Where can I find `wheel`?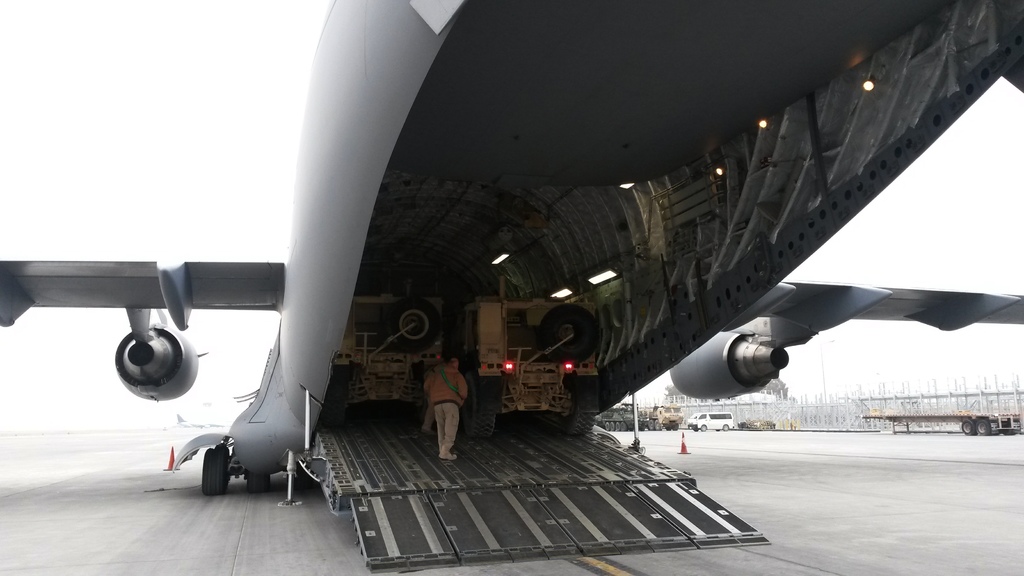
You can find it at locate(701, 424, 707, 431).
